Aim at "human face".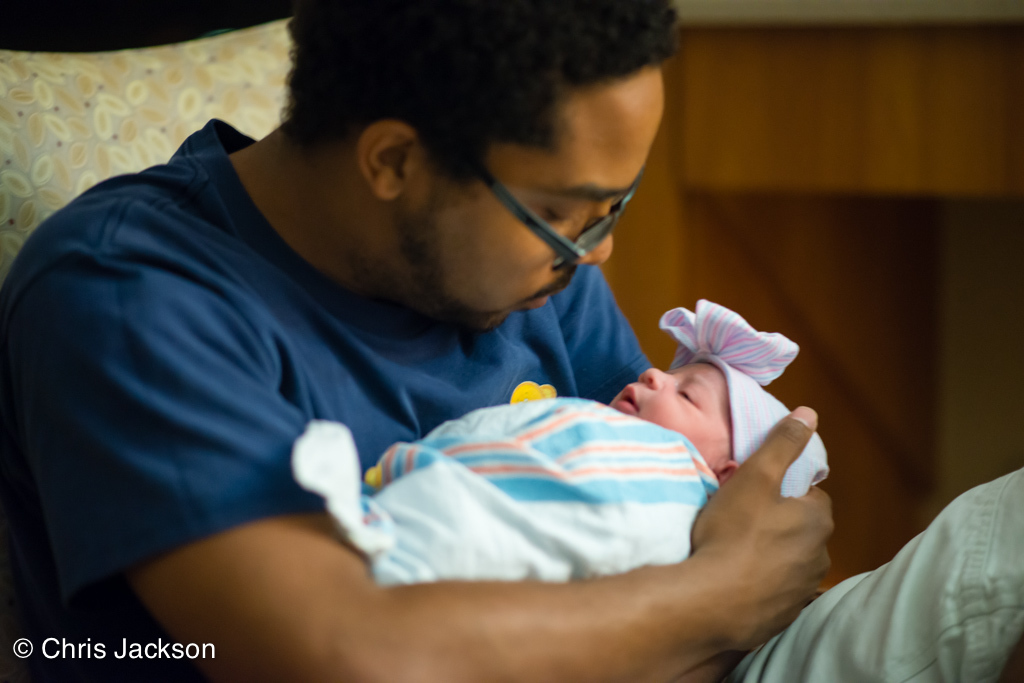
Aimed at l=610, t=366, r=732, b=473.
